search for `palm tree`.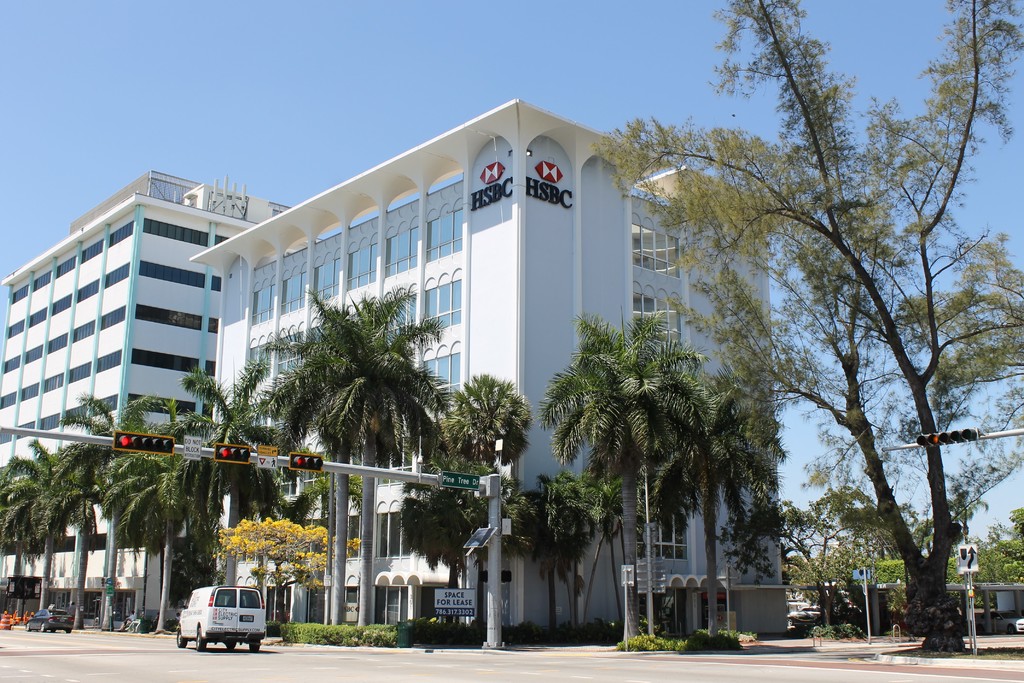
Found at box=[519, 470, 582, 619].
